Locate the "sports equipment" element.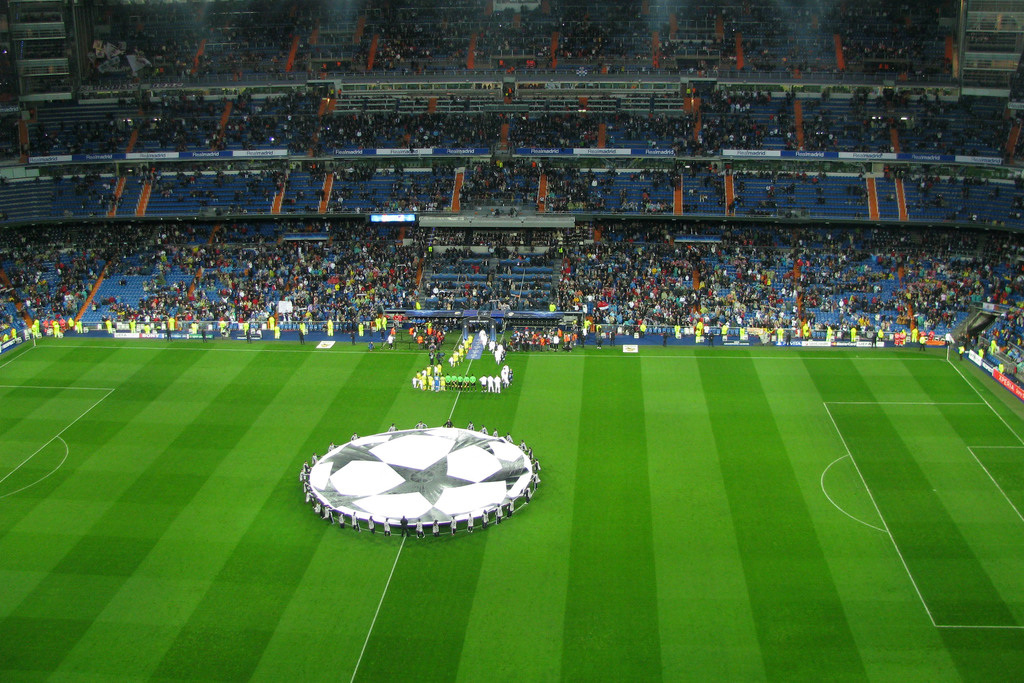
Element bbox: box(470, 374, 477, 390).
